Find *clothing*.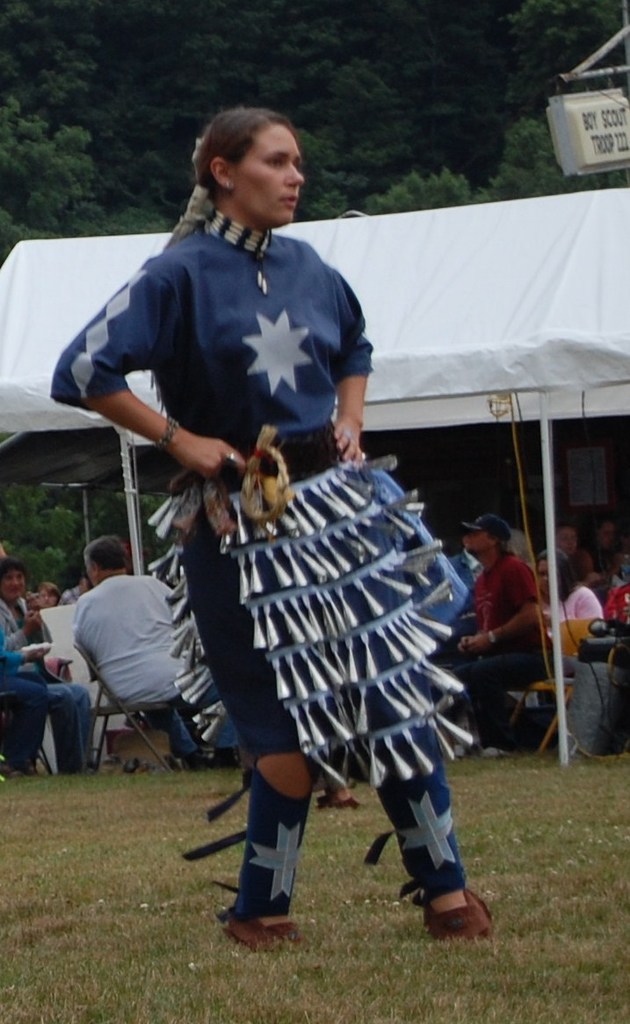
rect(0, 595, 44, 772).
